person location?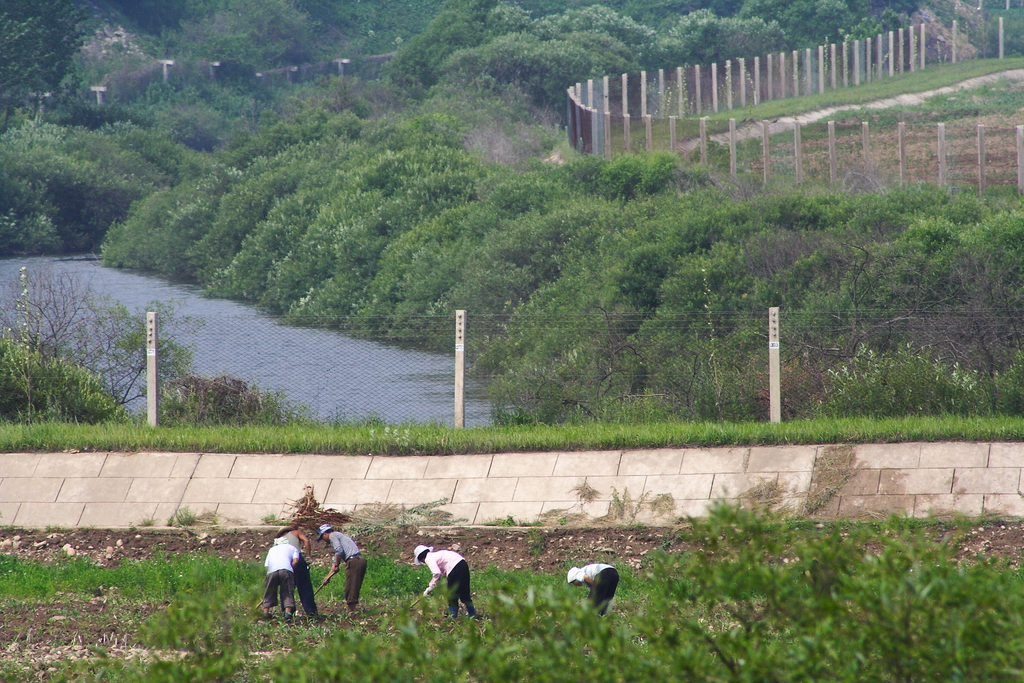
<box>275,524,322,621</box>
